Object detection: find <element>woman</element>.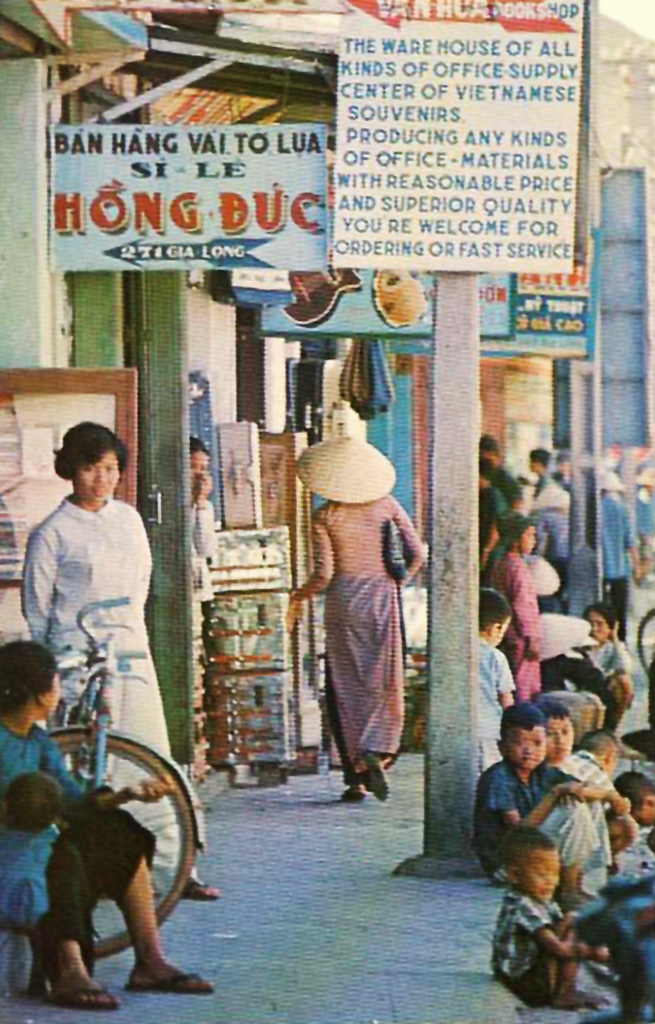
select_region(0, 642, 207, 1011).
